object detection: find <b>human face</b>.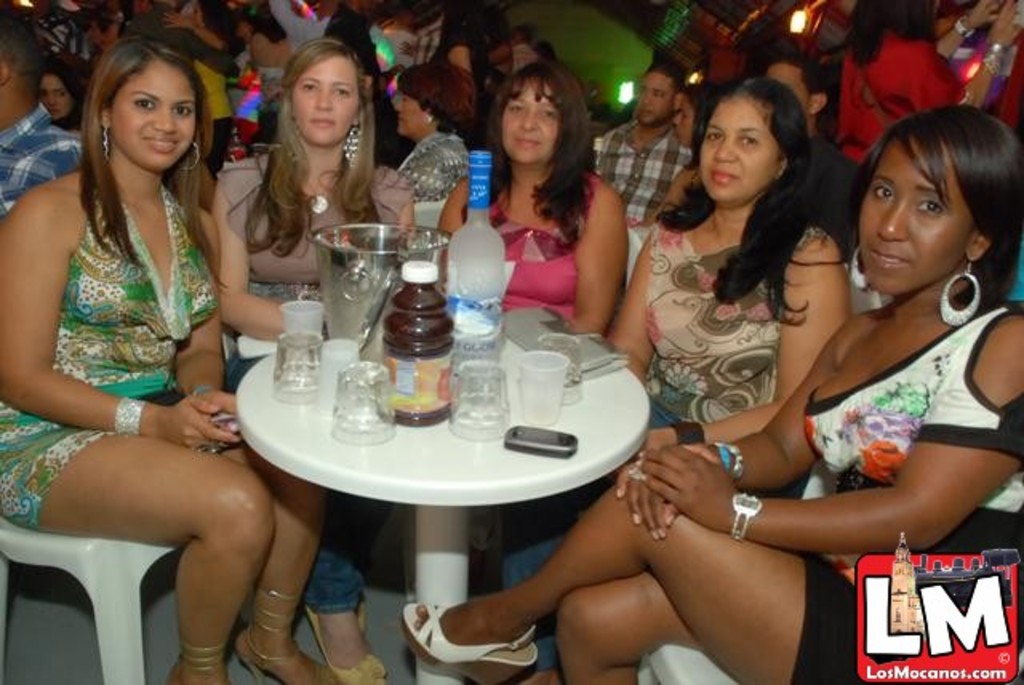
bbox(637, 75, 675, 122).
